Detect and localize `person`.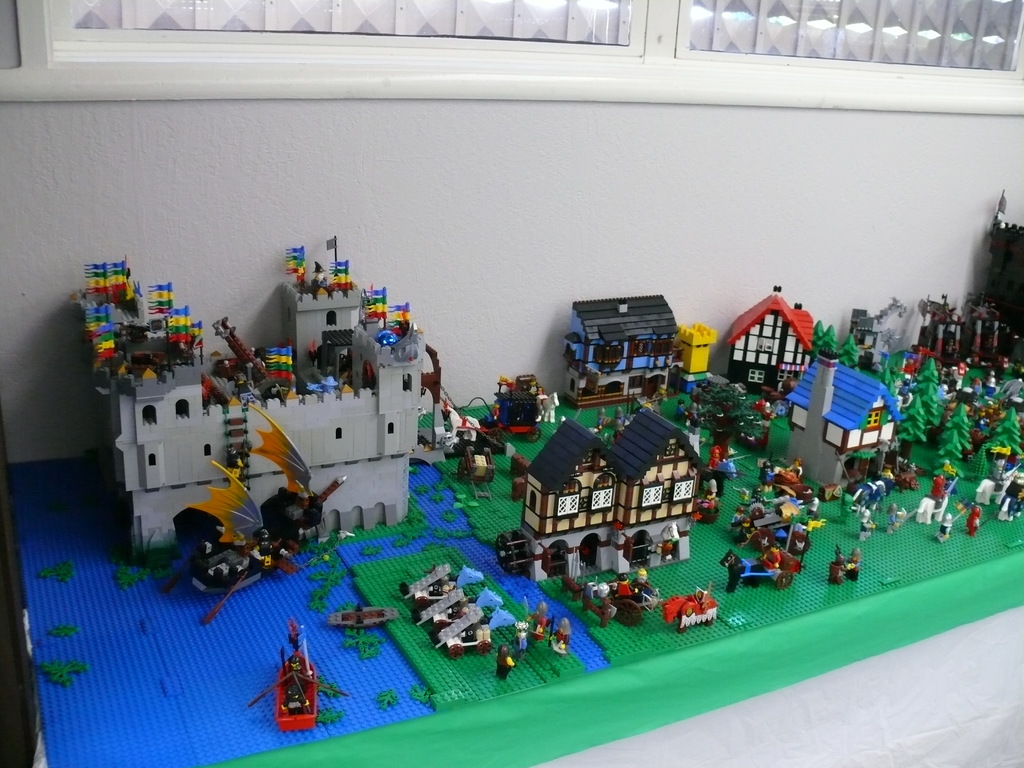
Localized at box(996, 476, 1023, 522).
